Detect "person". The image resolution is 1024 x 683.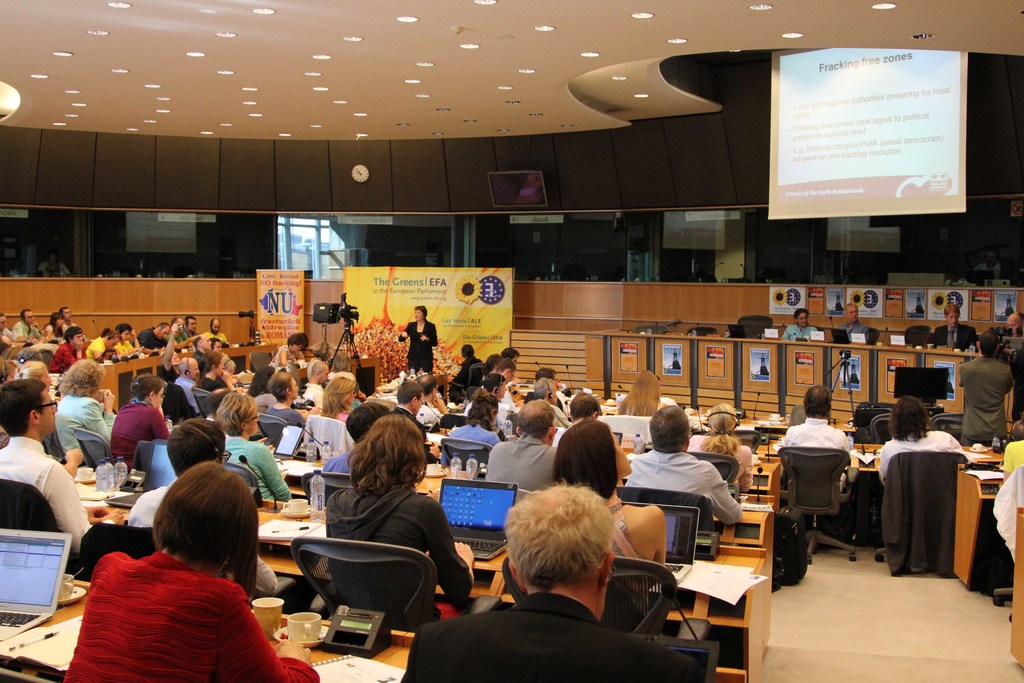
locate(1001, 420, 1022, 477).
